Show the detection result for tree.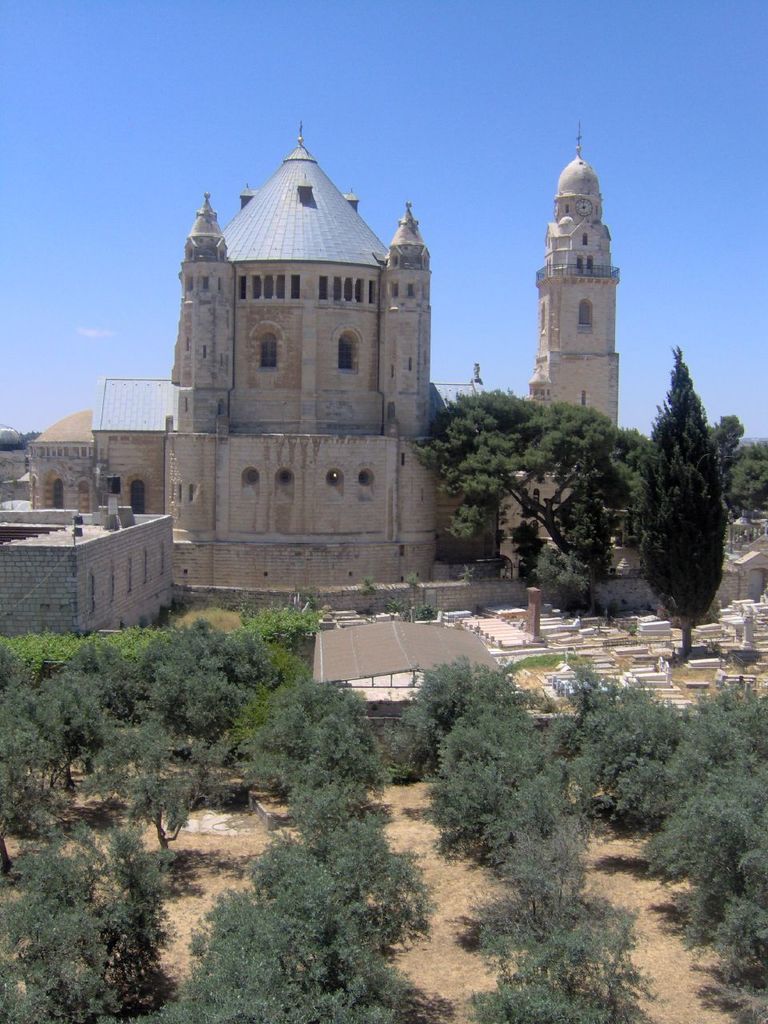
locate(731, 440, 767, 524).
